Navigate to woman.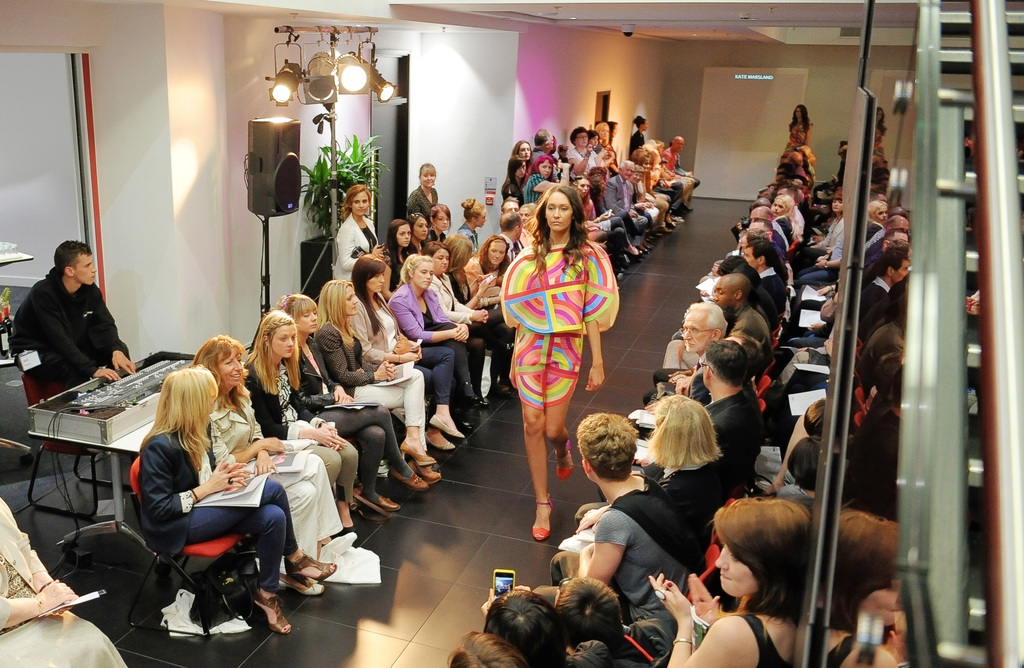
Navigation target: {"x1": 646, "y1": 496, "x2": 822, "y2": 667}.
